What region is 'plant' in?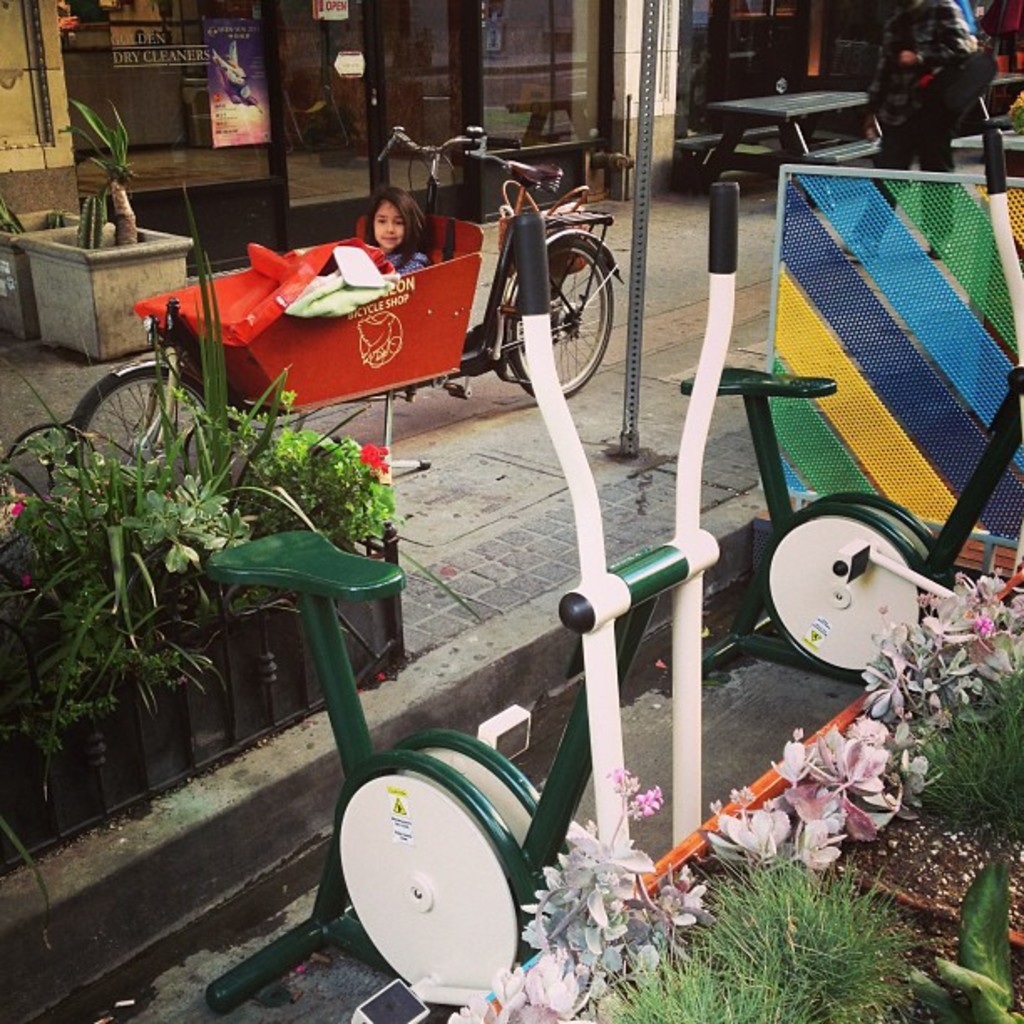
843 569 1022 730.
